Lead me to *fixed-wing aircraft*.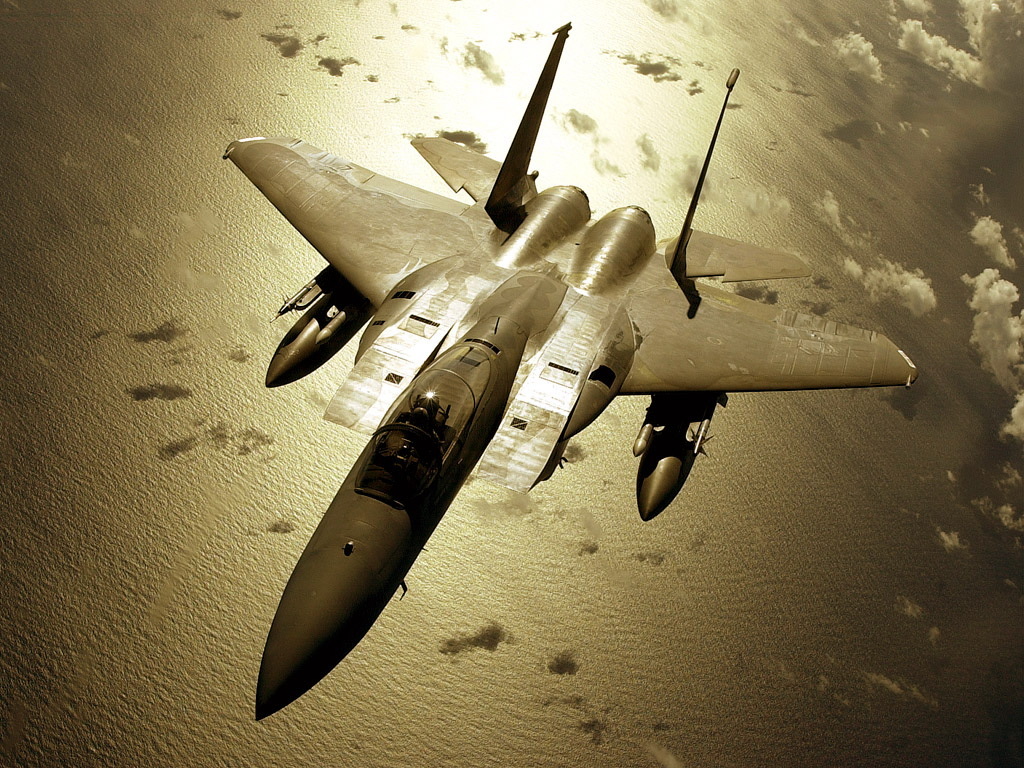
Lead to x1=215 y1=16 x2=917 y2=723.
